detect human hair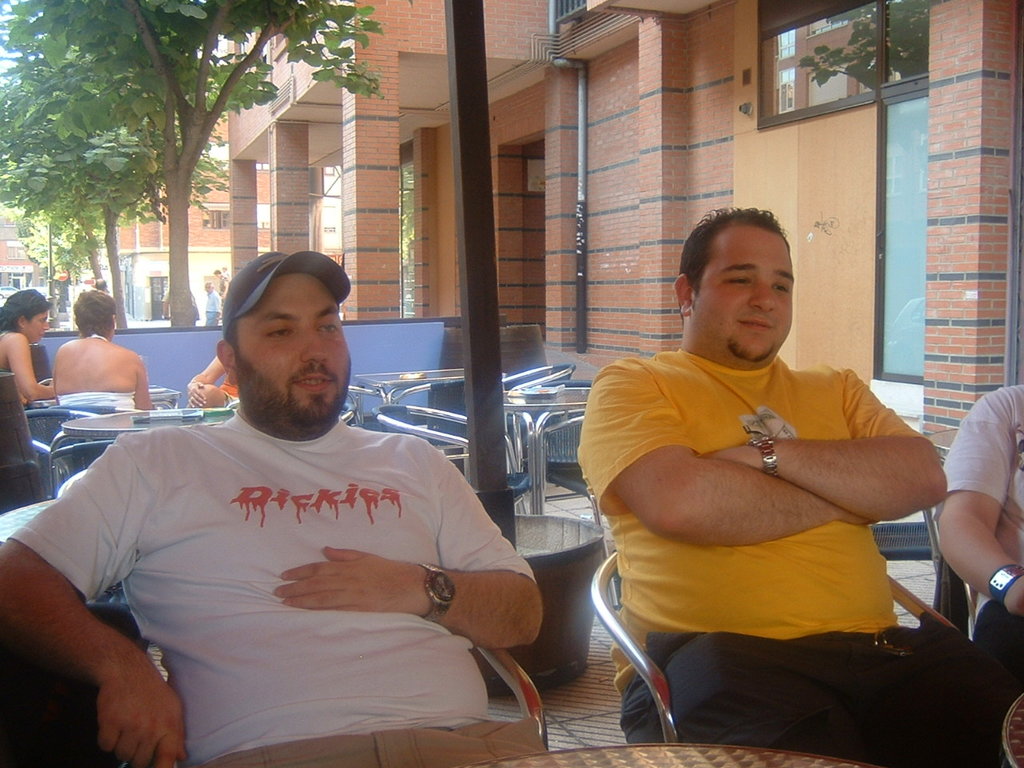
box=[682, 212, 810, 306]
